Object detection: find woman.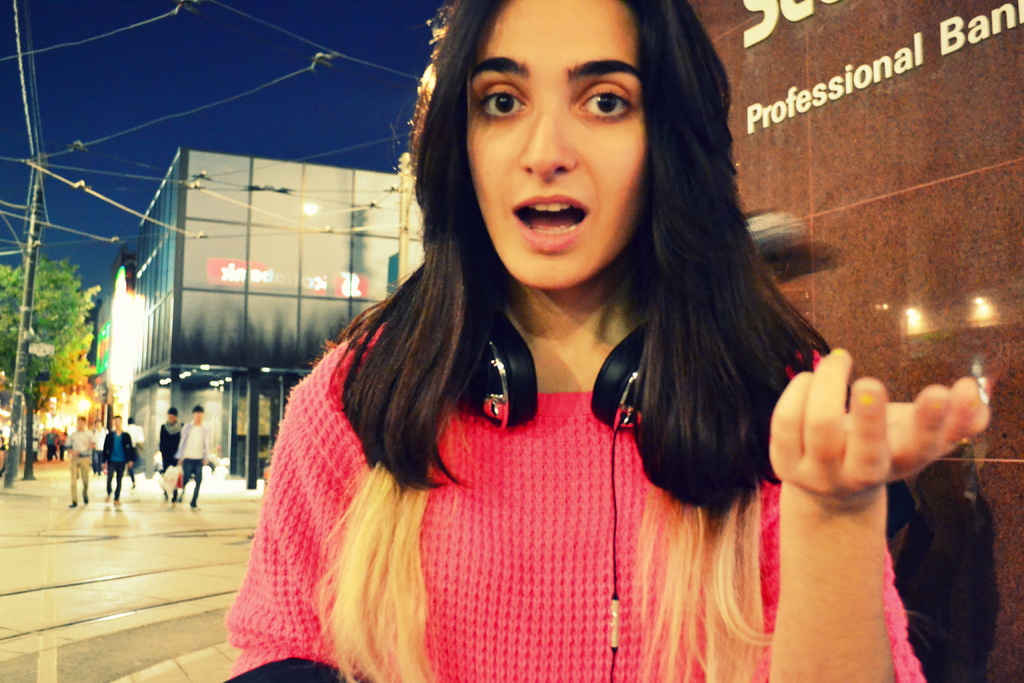
pyautogui.locateOnScreen(236, 0, 846, 671).
